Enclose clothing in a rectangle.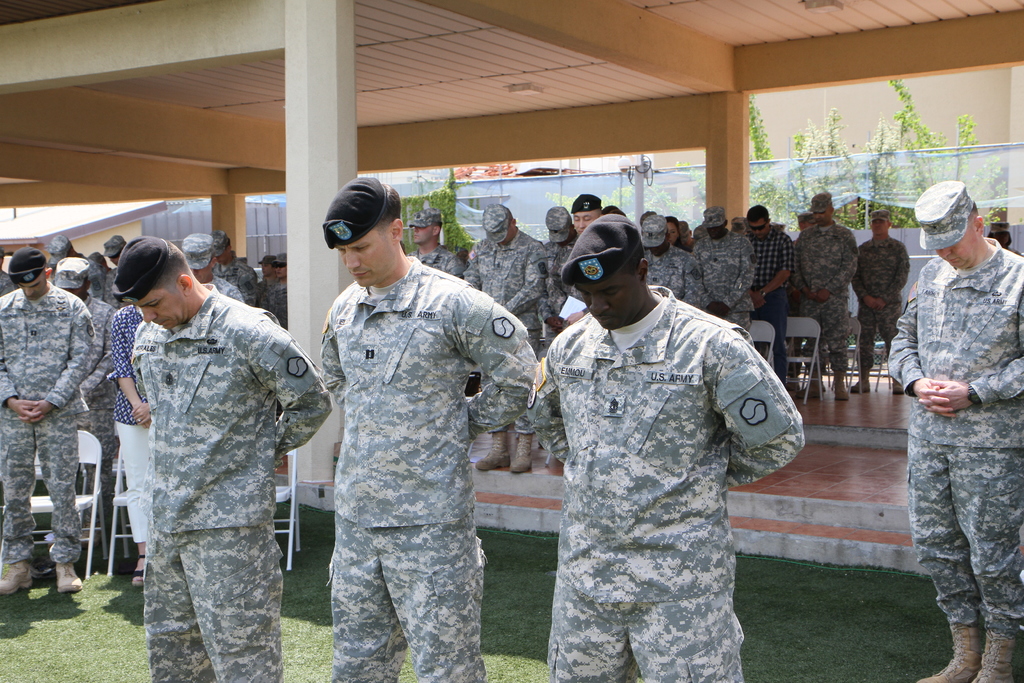
select_region(0, 413, 69, 559).
